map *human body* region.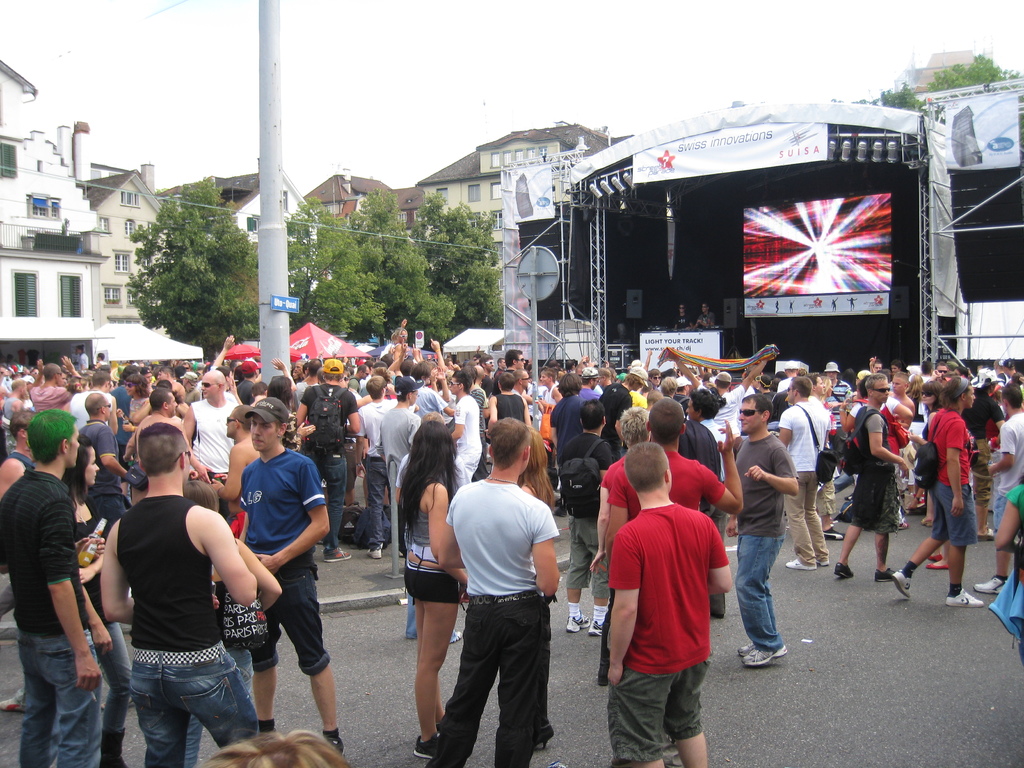
Mapped to pyautogui.locateOnScreen(595, 449, 728, 767).
